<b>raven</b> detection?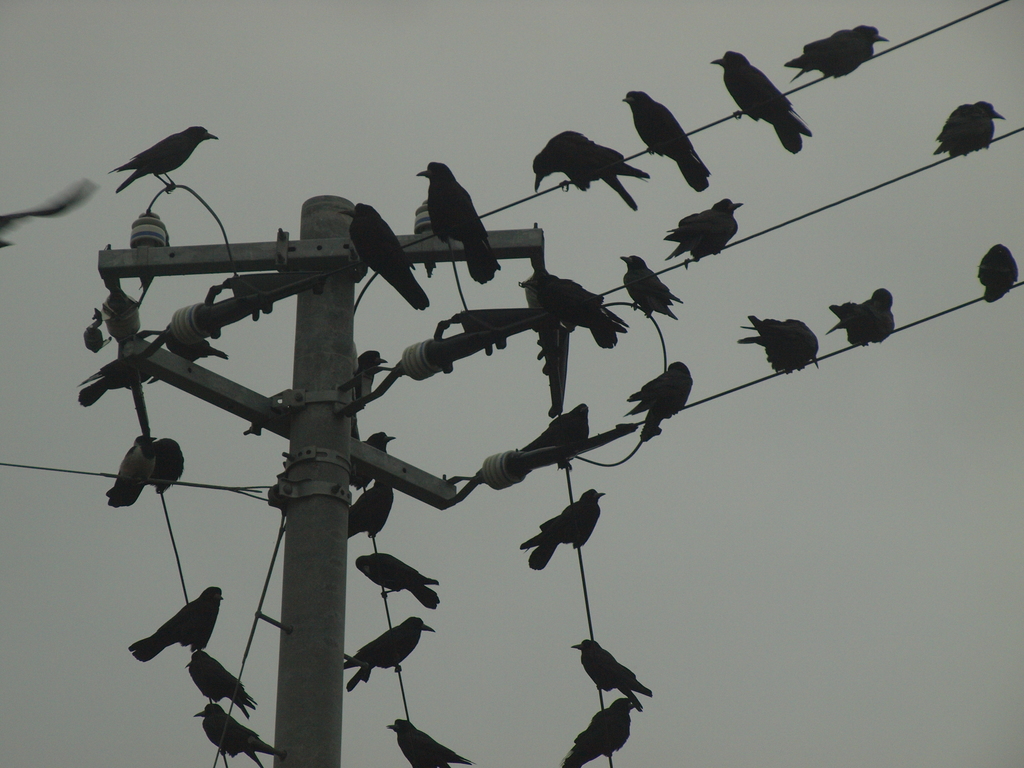
525, 388, 595, 472
